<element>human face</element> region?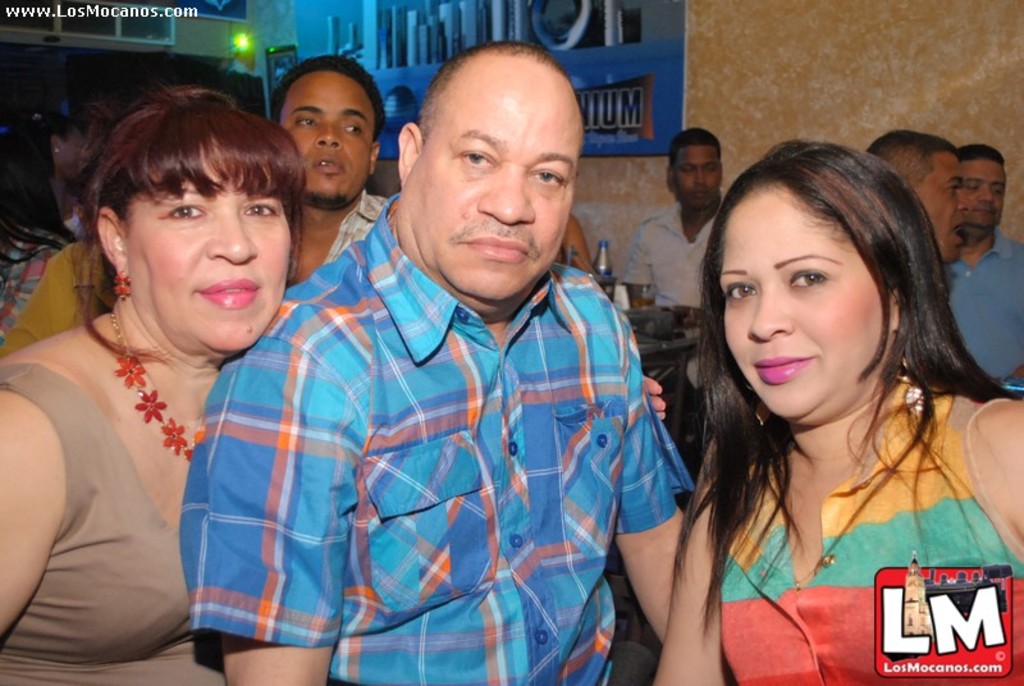
<bbox>722, 175, 895, 426</bbox>
